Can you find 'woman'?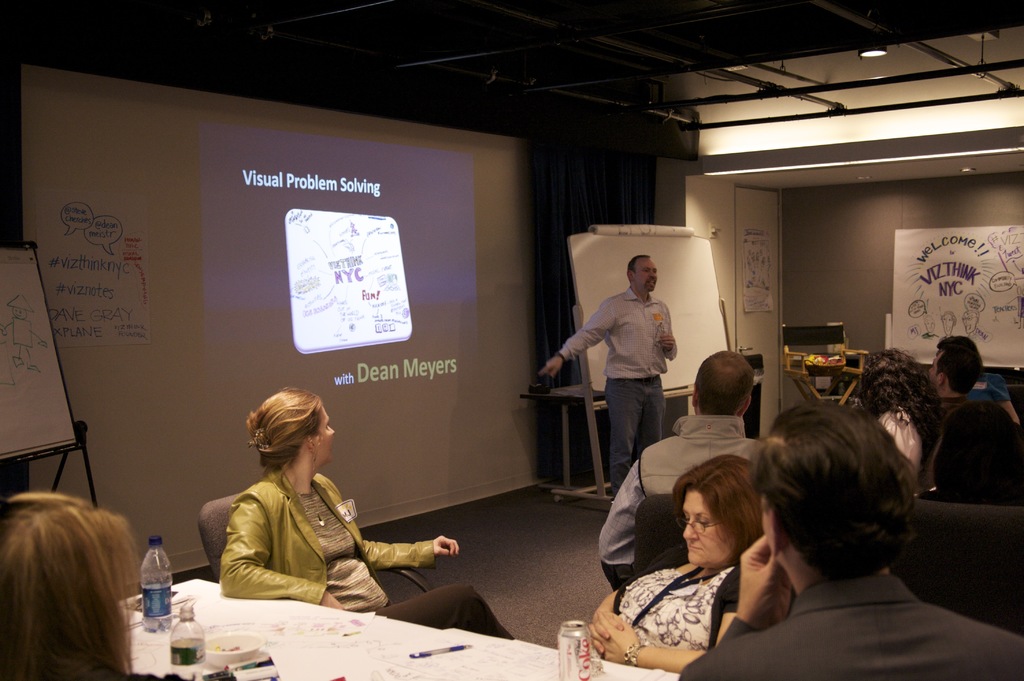
Yes, bounding box: bbox(585, 457, 764, 666).
